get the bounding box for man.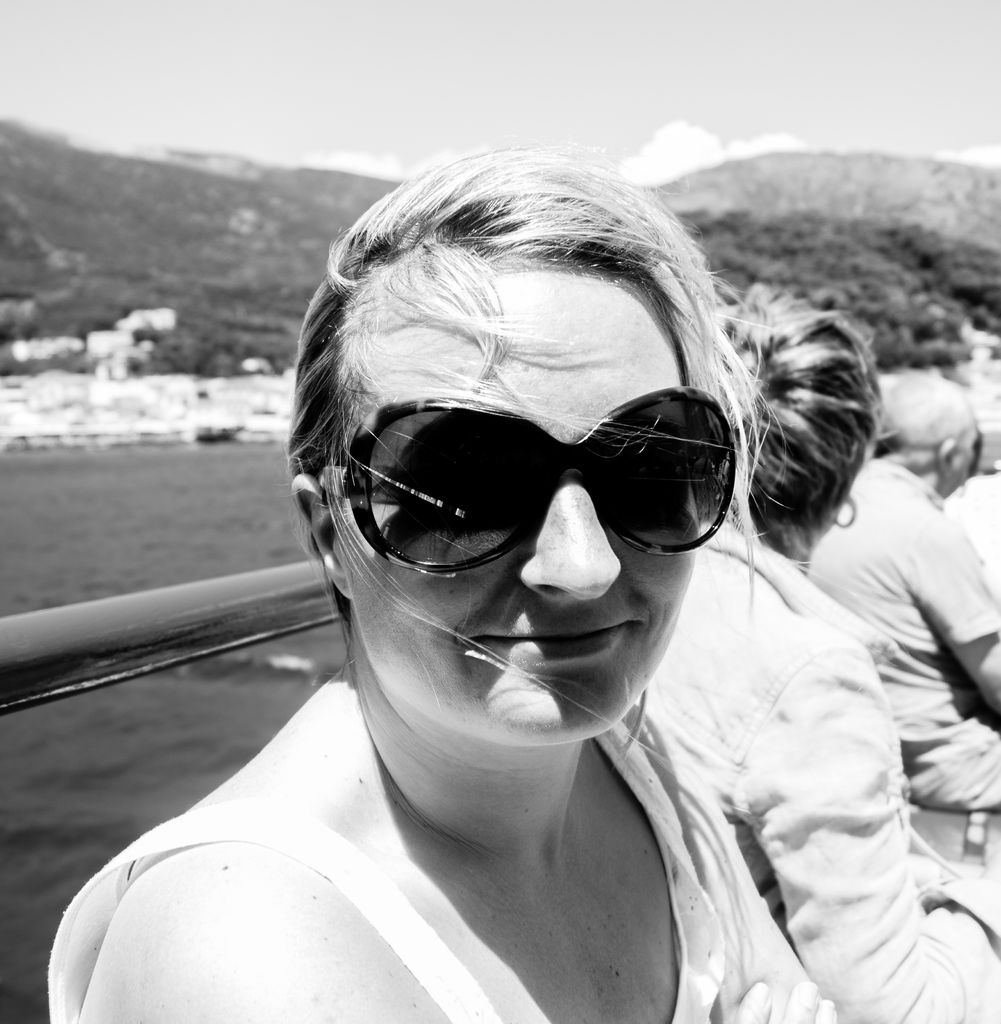
[x1=799, y1=373, x2=1000, y2=822].
